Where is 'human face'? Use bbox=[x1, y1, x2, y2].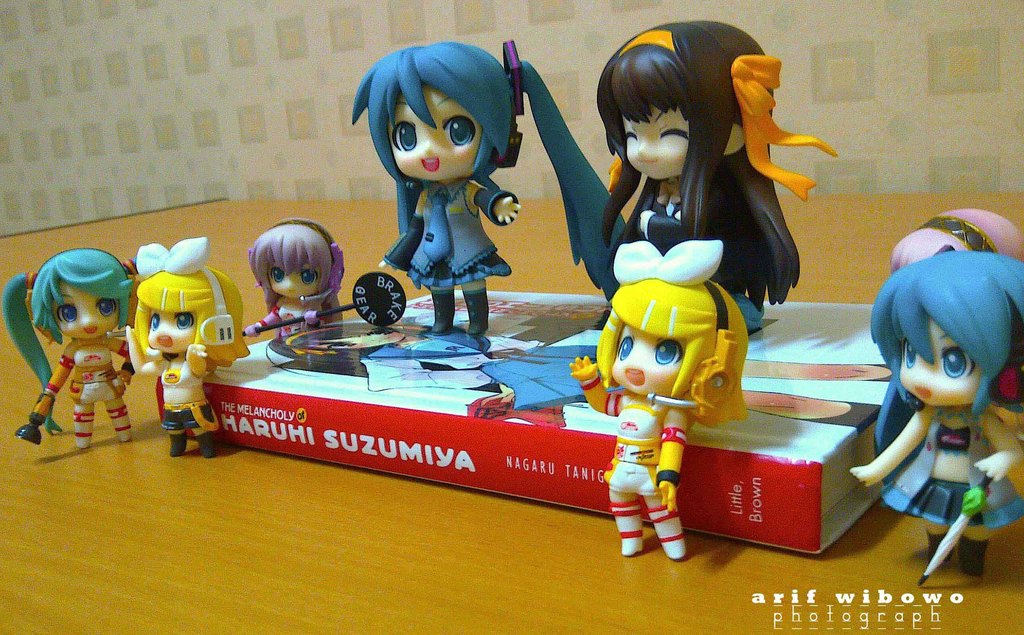
bbox=[622, 103, 688, 179].
